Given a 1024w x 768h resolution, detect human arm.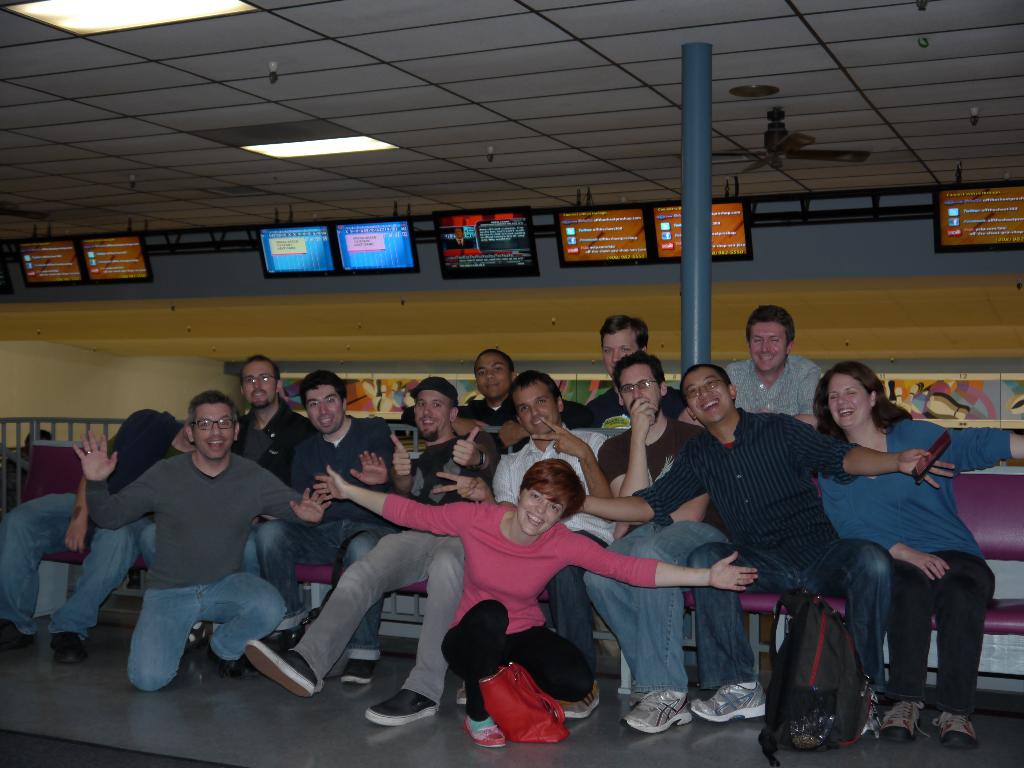
247/460/333/532.
